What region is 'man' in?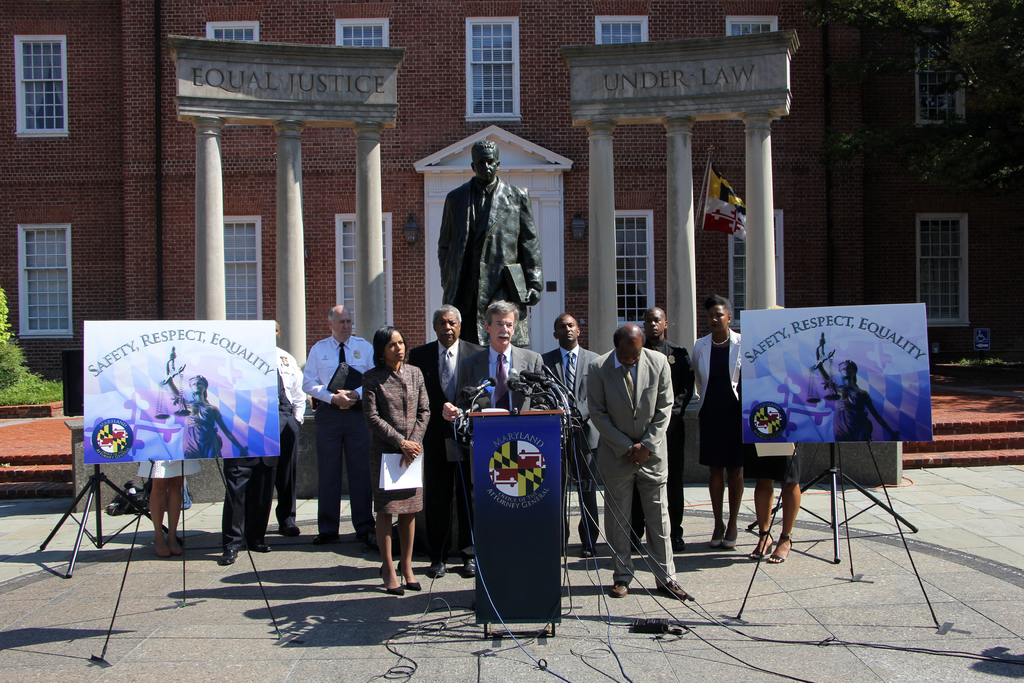
bbox(440, 296, 561, 439).
